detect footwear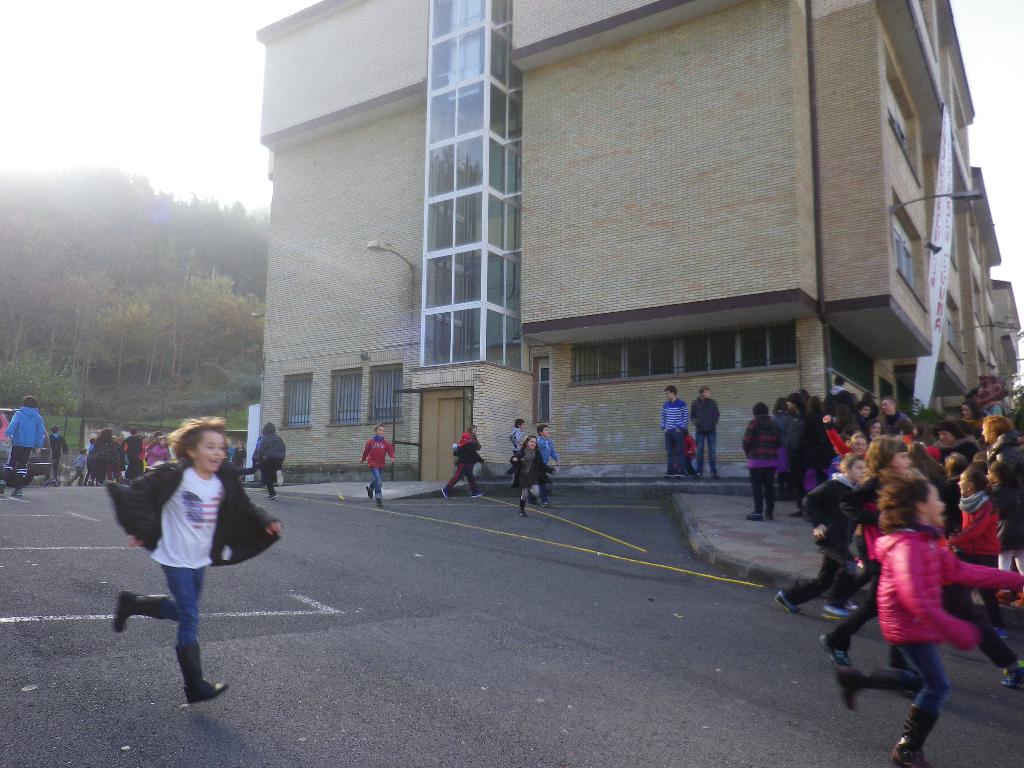
(664, 472, 671, 476)
